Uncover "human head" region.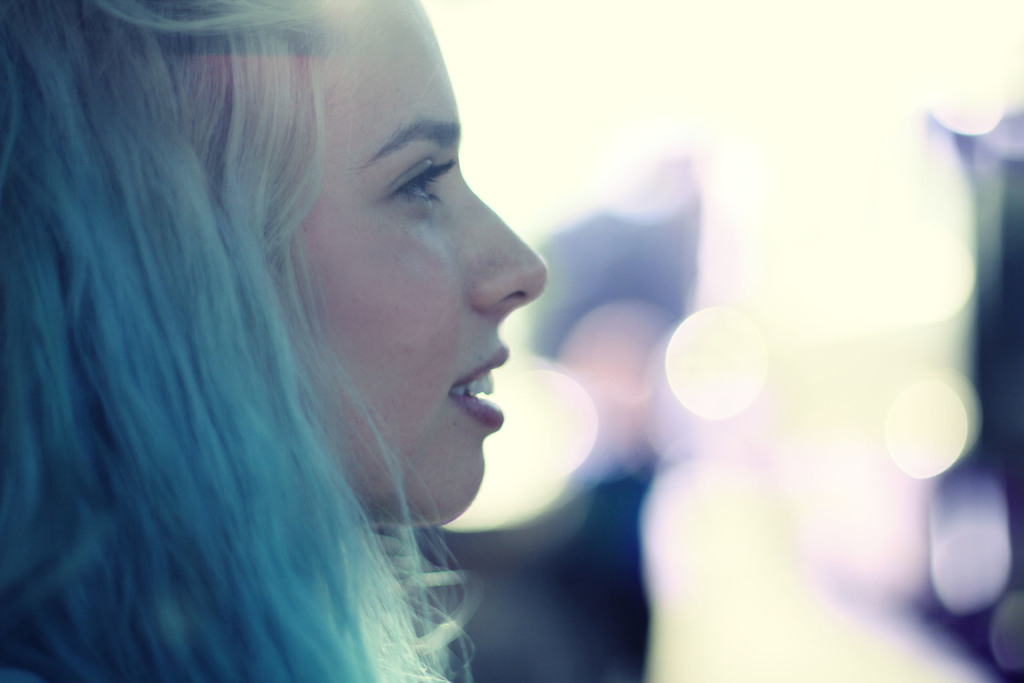
Uncovered: bbox(125, 14, 517, 493).
